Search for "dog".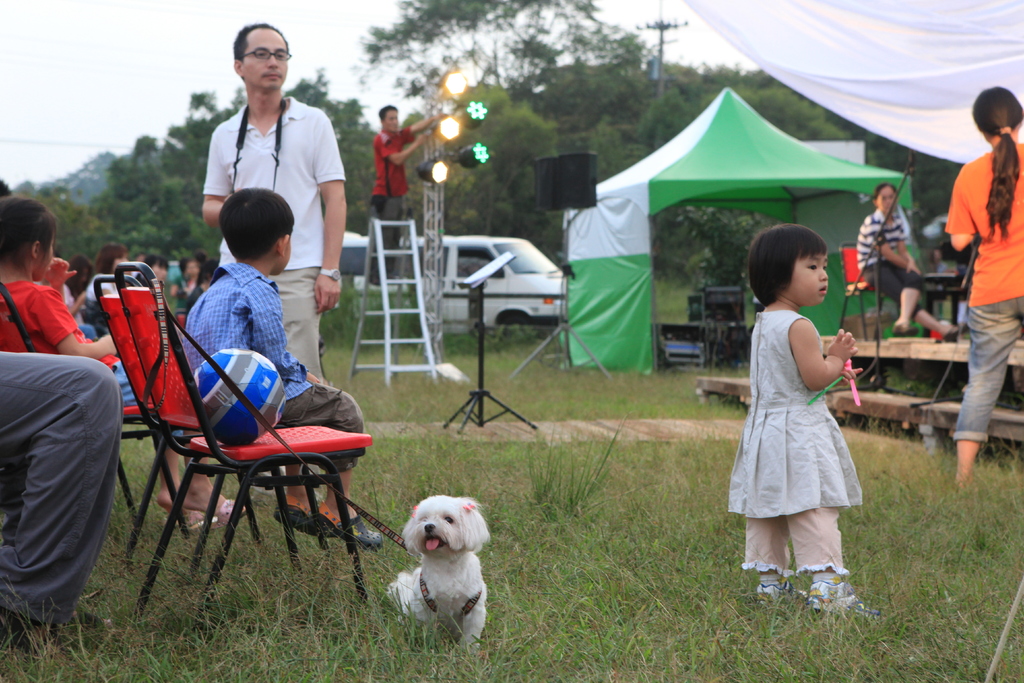
Found at <region>384, 495, 490, 651</region>.
